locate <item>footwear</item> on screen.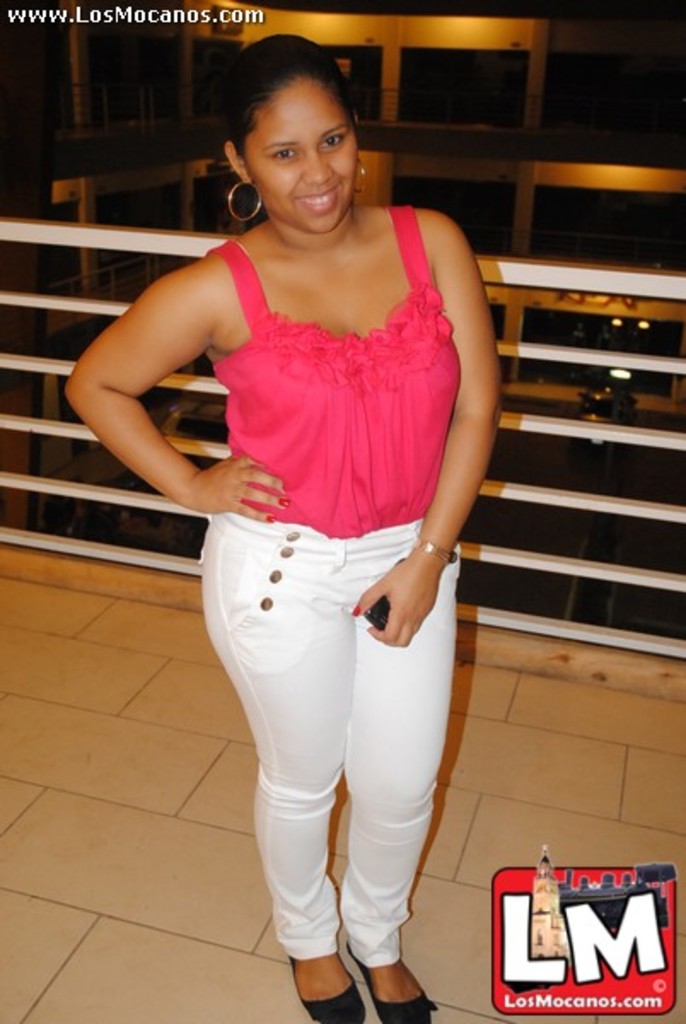
On screen at [left=288, top=956, right=363, bottom=1022].
